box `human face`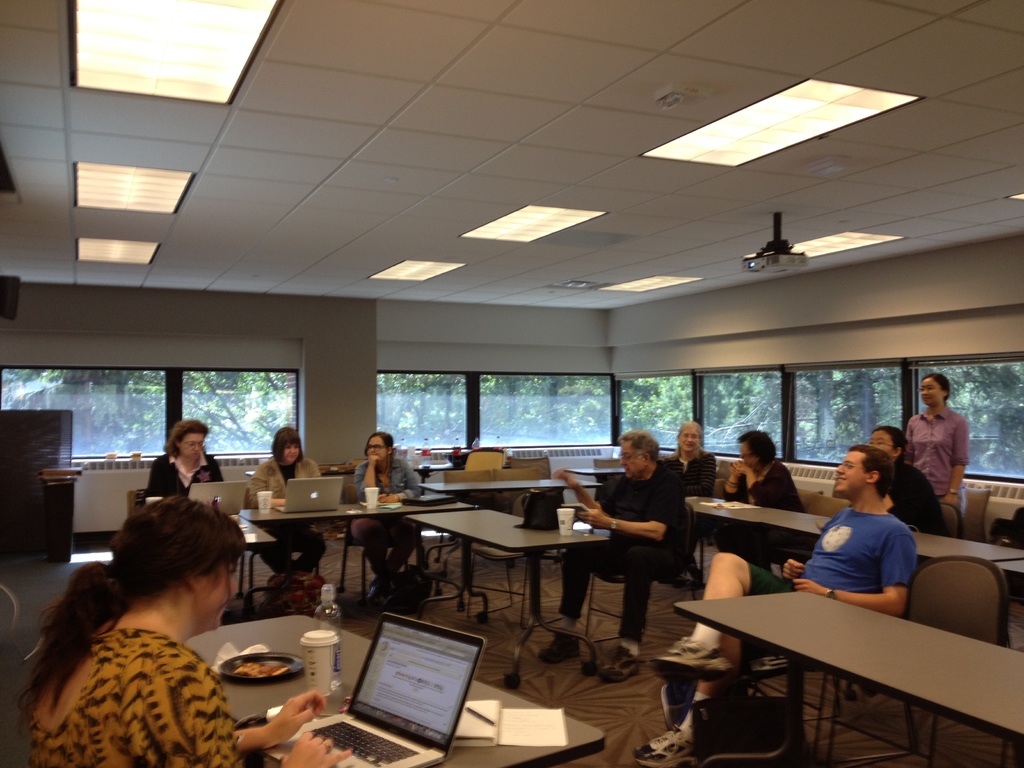
BBox(868, 431, 895, 459)
